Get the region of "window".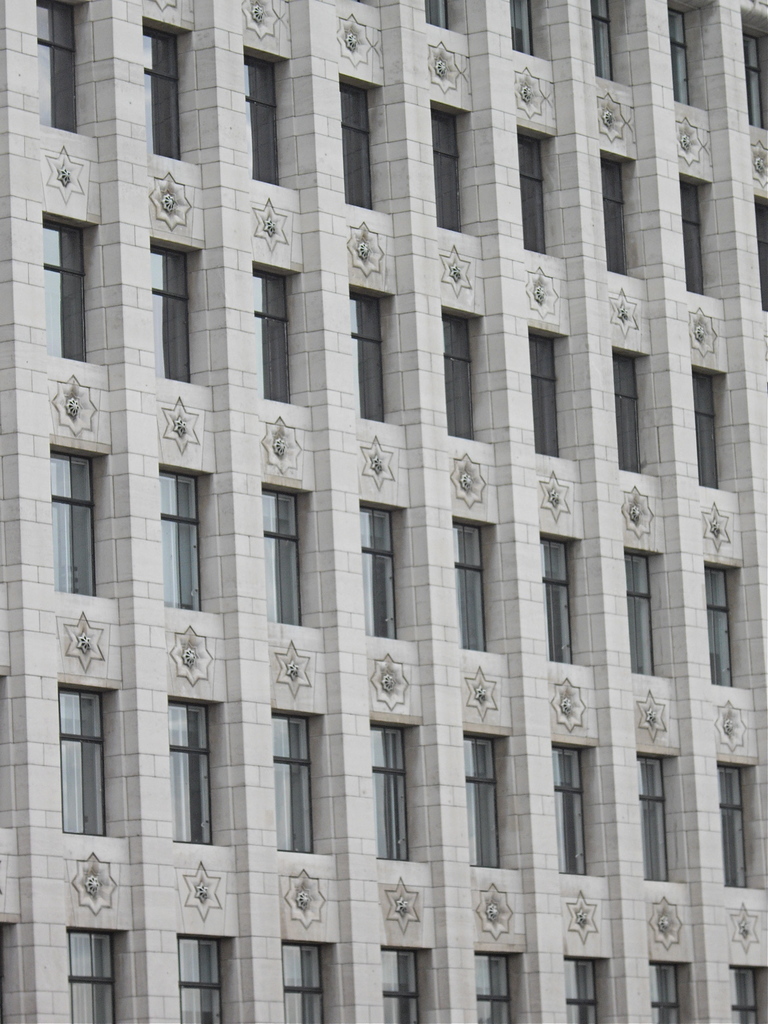
(x1=136, y1=19, x2=191, y2=168).
